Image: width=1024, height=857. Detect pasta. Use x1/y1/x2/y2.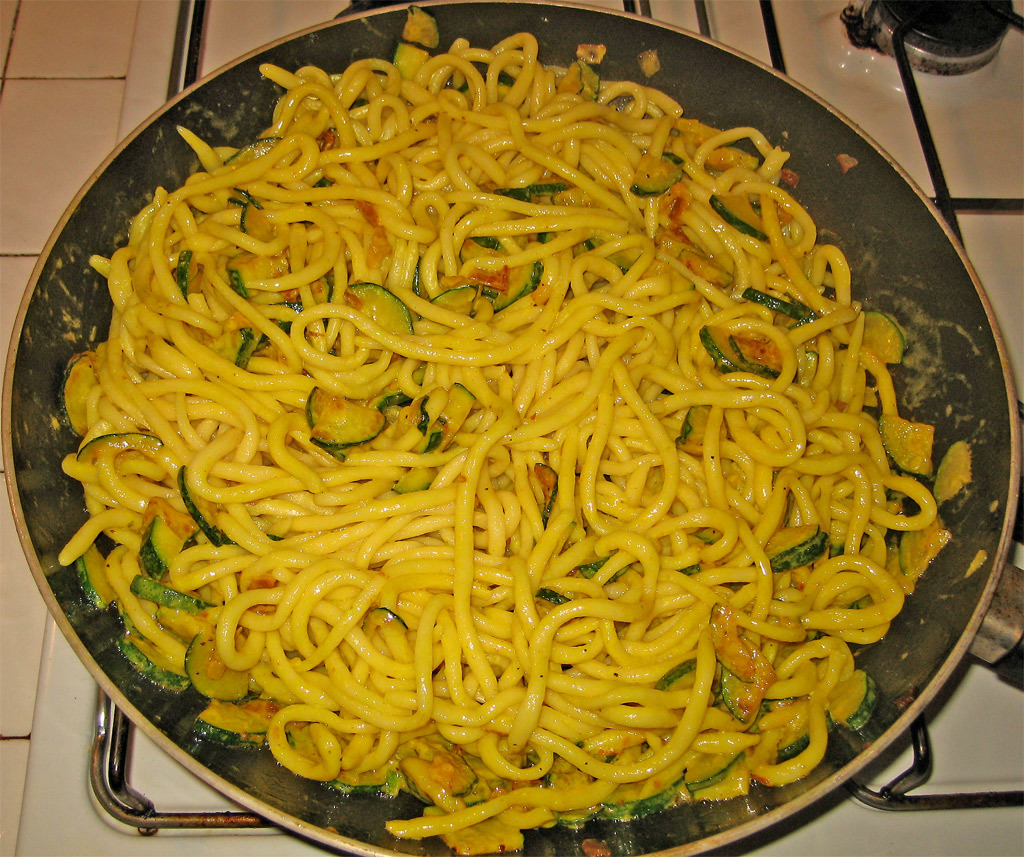
53/27/938/853.
